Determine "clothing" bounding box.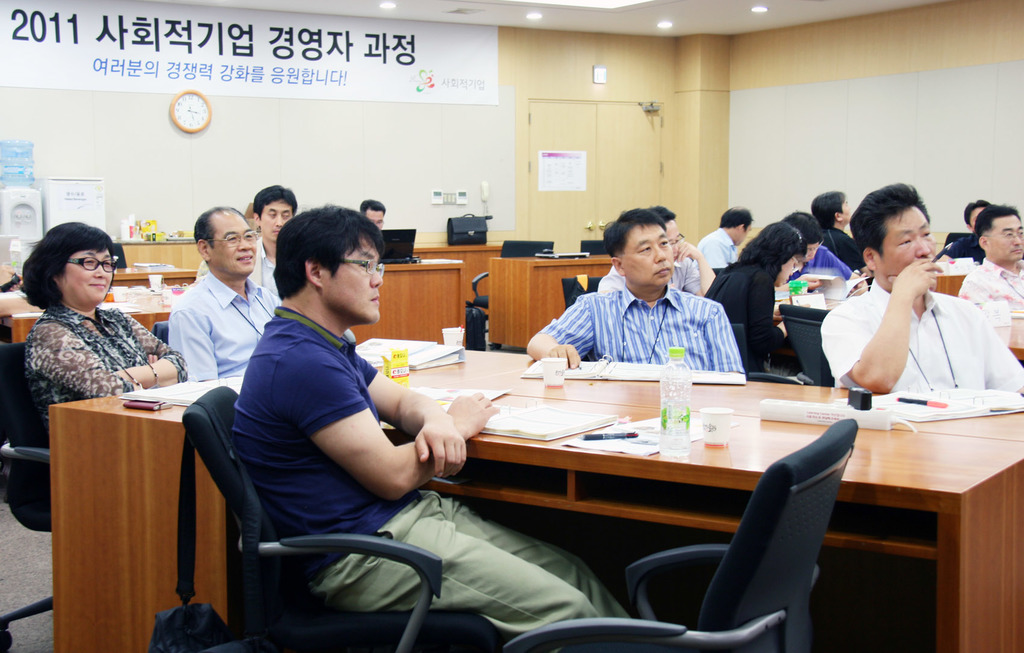
Determined: {"left": 195, "top": 232, "right": 278, "bottom": 296}.
